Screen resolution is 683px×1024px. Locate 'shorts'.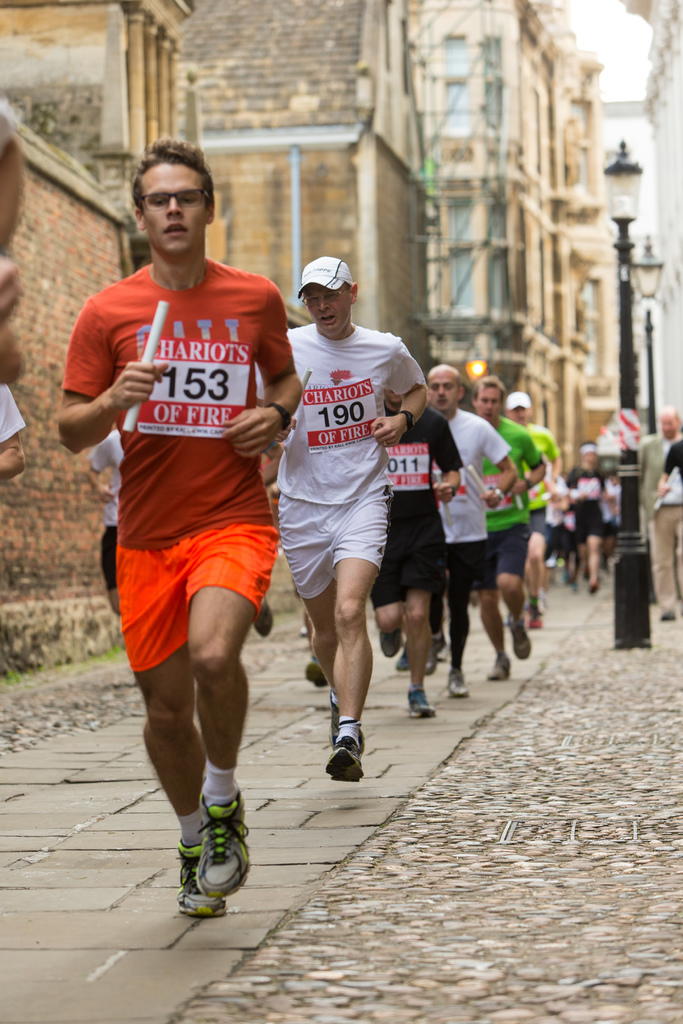
locate(577, 516, 602, 538).
